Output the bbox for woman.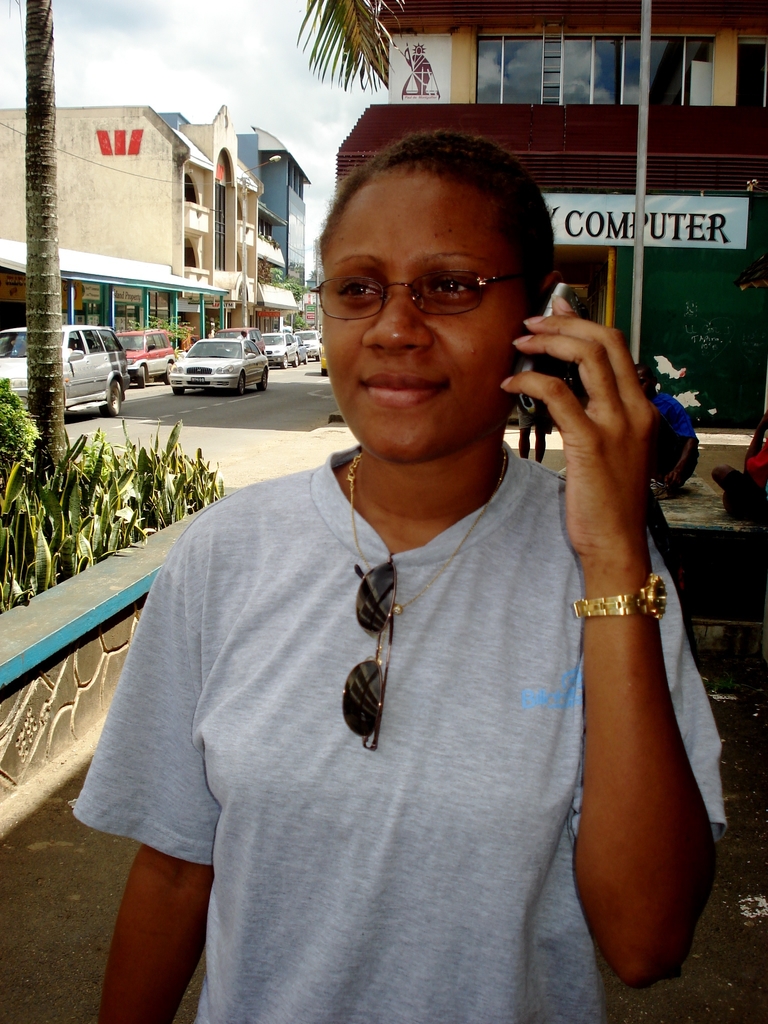
[x1=89, y1=140, x2=696, y2=1018].
